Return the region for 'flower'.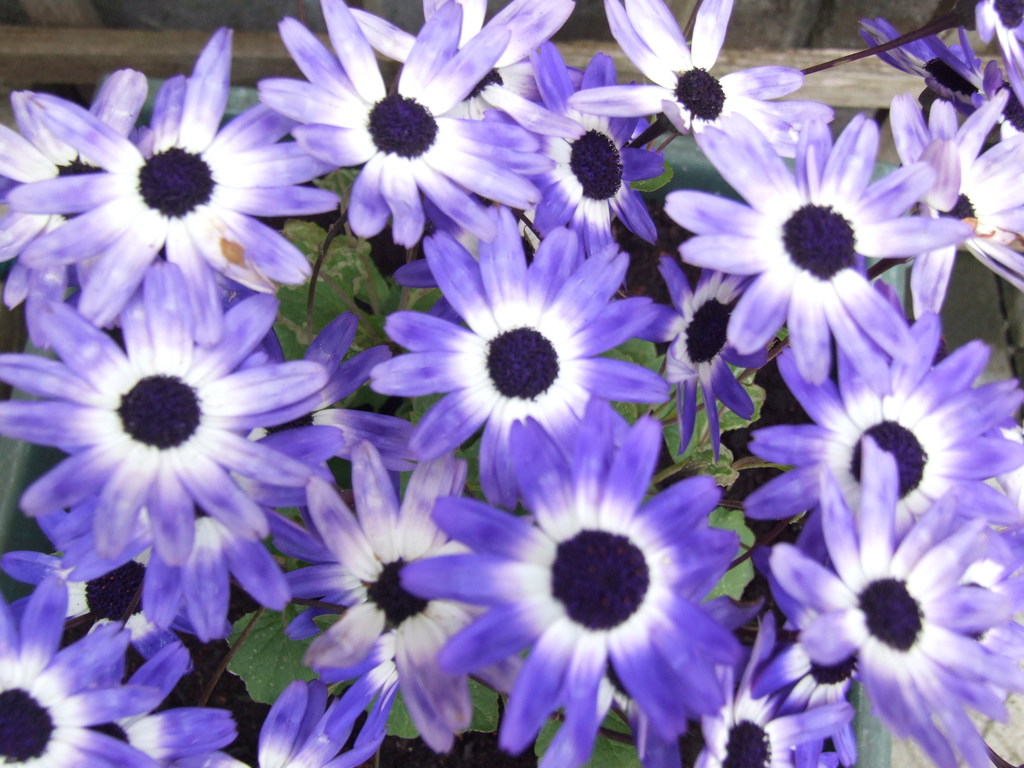
x1=444 y1=431 x2=760 y2=737.
